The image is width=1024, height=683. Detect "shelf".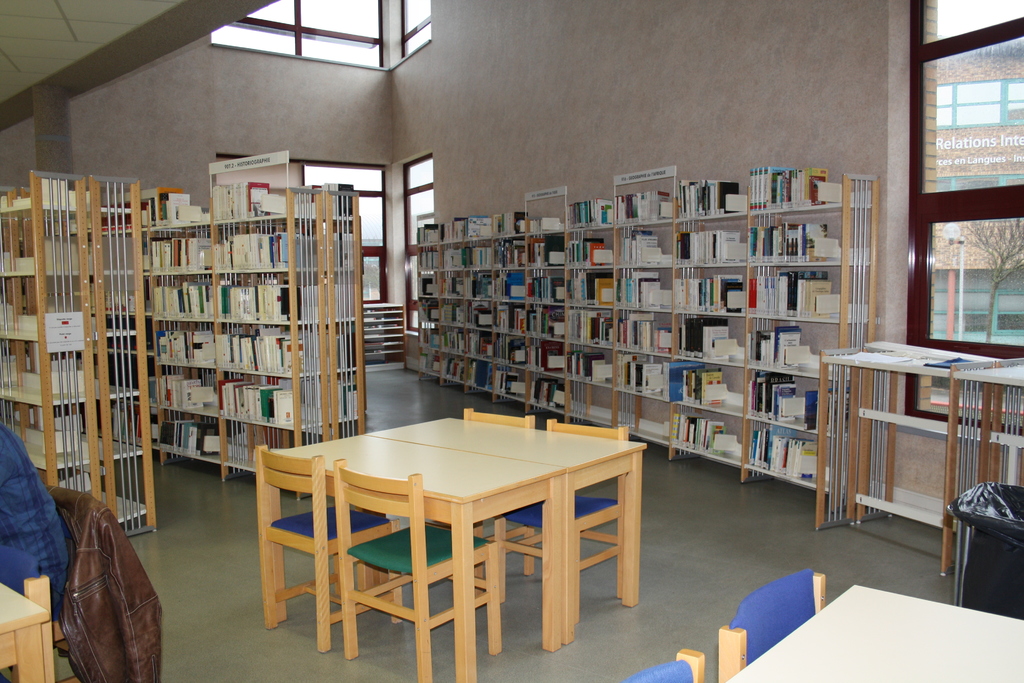
Detection: region(214, 177, 313, 221).
